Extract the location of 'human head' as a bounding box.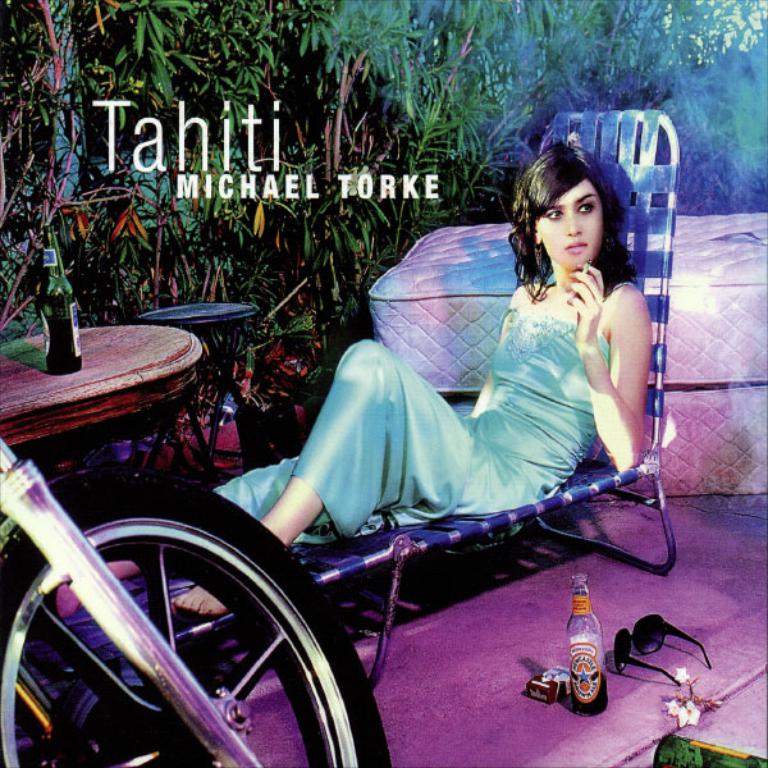
x1=535, y1=129, x2=663, y2=284.
